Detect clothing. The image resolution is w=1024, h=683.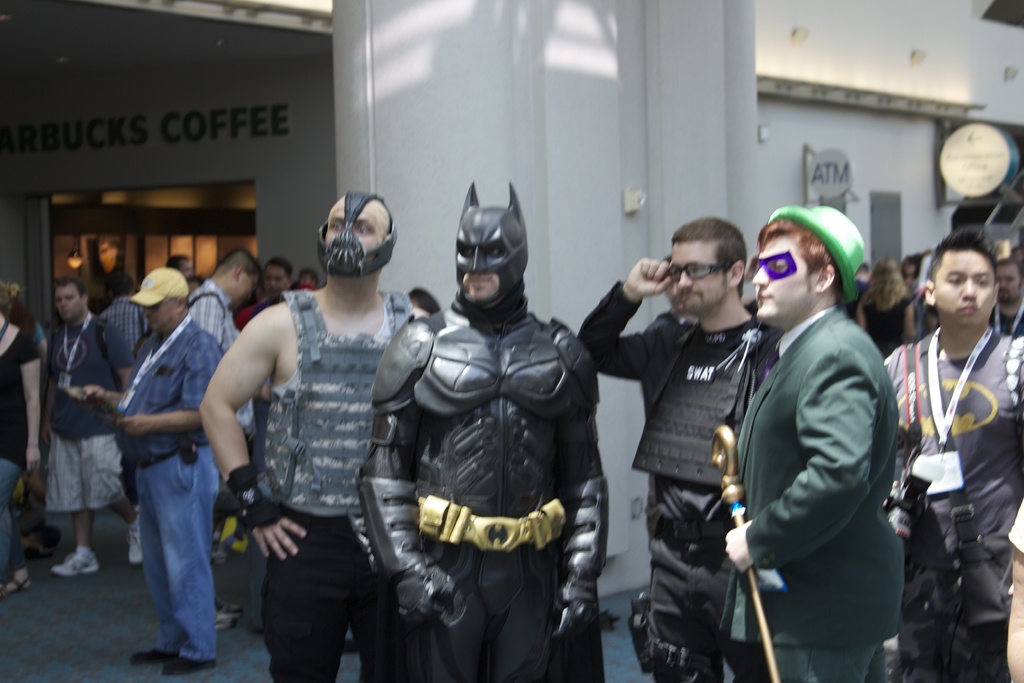
(left=739, top=299, right=897, bottom=679).
